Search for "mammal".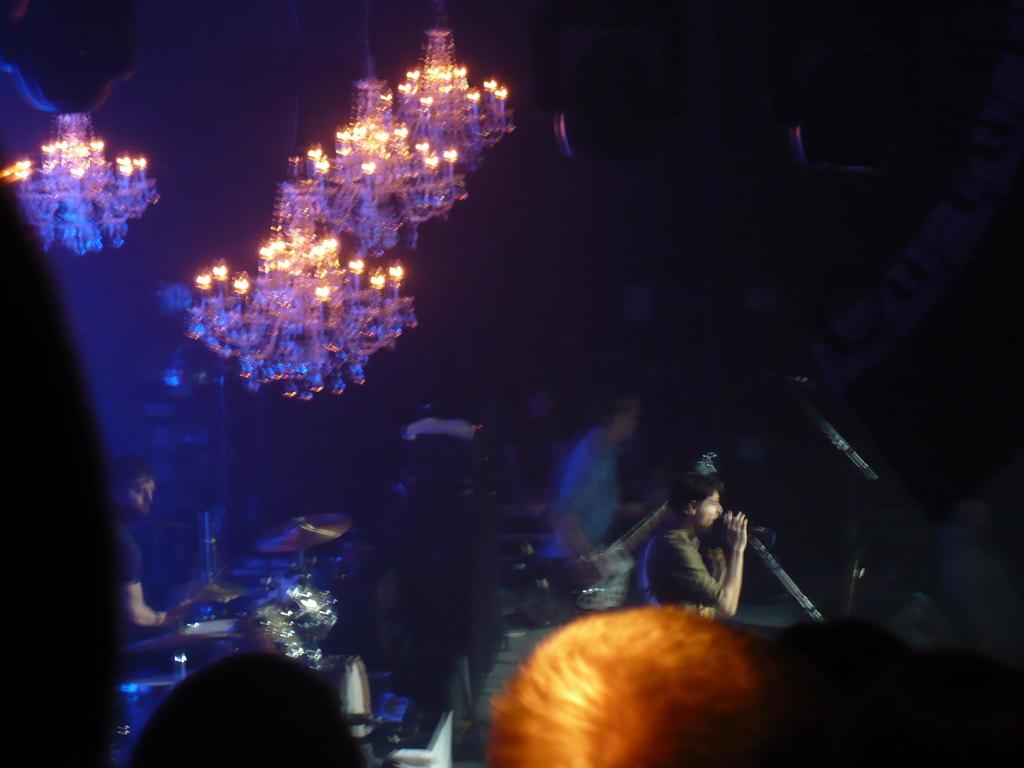
Found at box=[540, 384, 652, 569].
